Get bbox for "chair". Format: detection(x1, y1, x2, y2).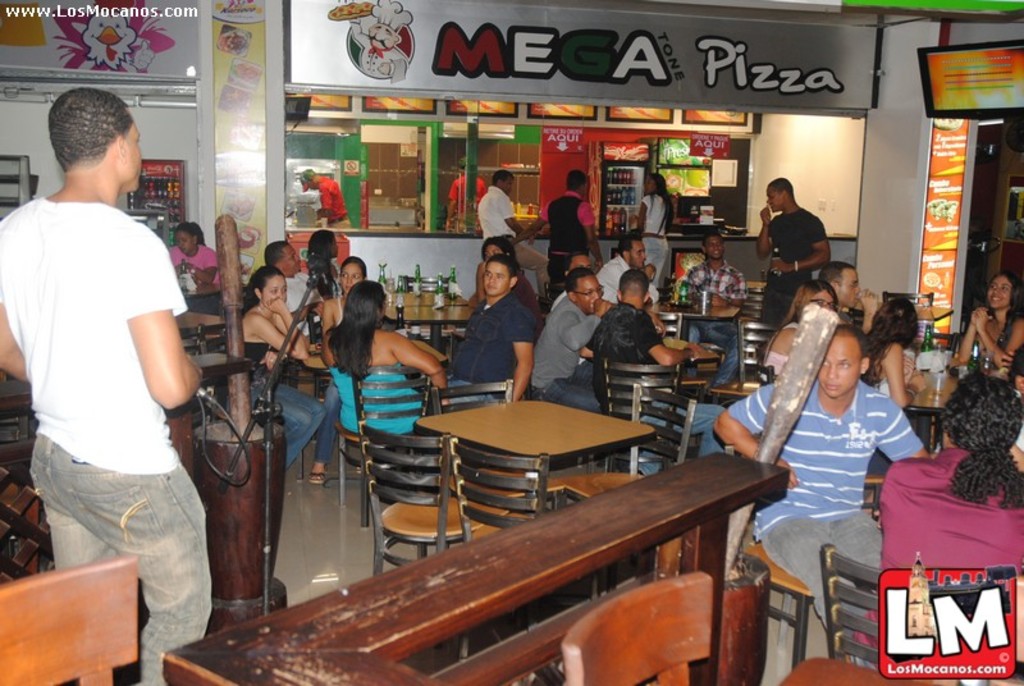
detection(353, 417, 507, 573).
